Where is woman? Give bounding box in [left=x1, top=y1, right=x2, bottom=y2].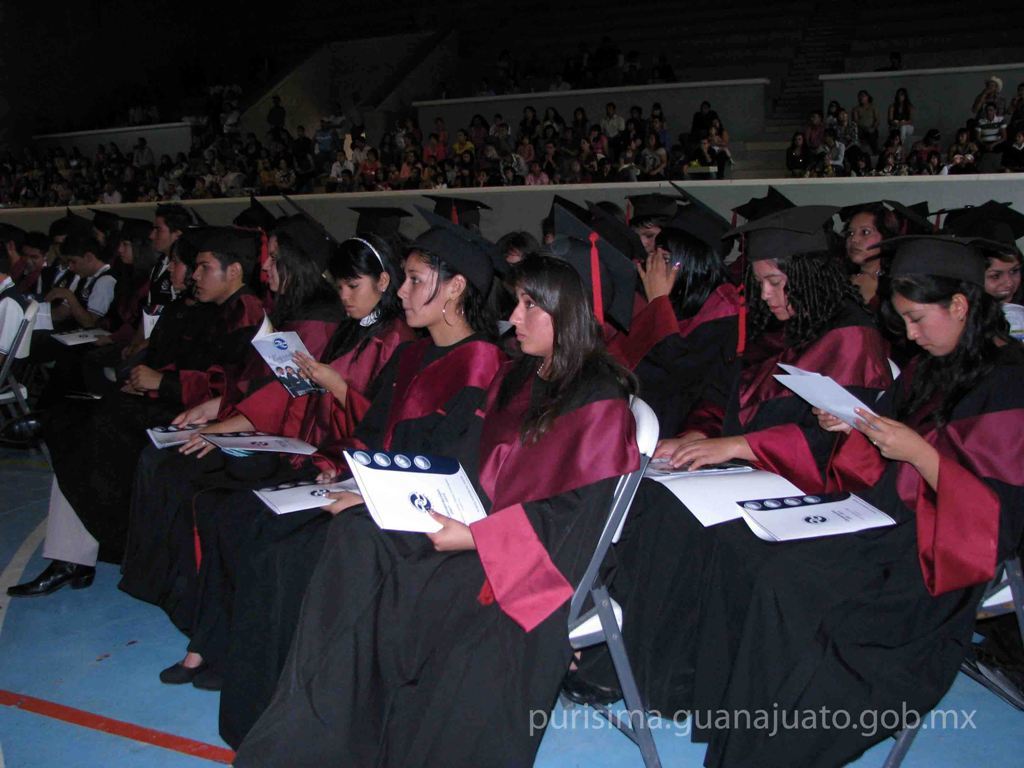
[left=957, top=197, right=1023, bottom=318].
